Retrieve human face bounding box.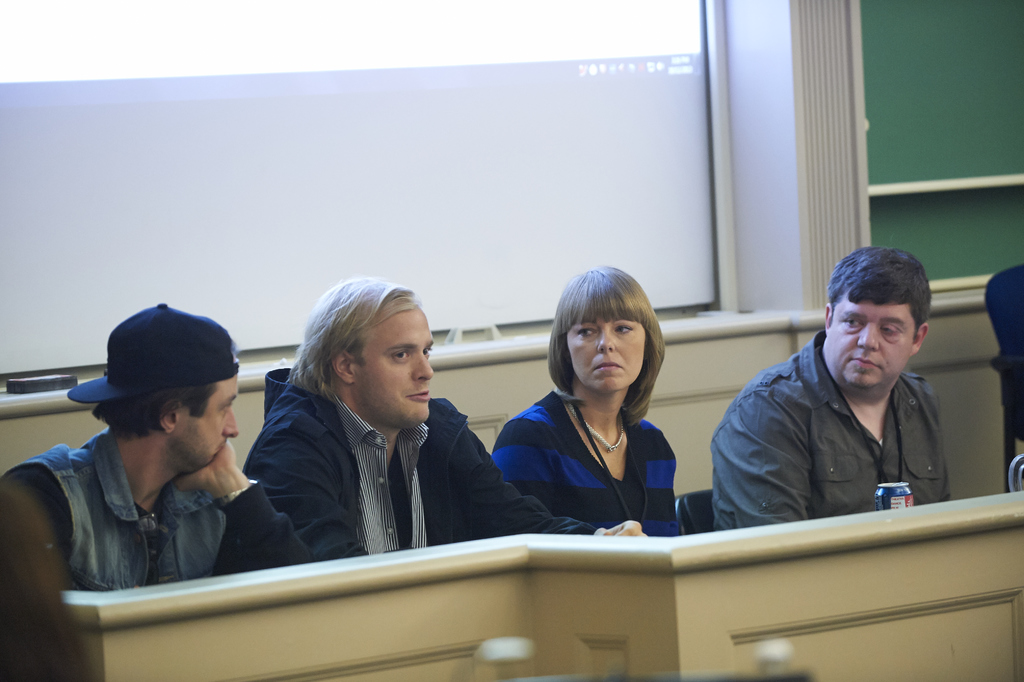
Bounding box: {"left": 826, "top": 300, "right": 909, "bottom": 384}.
